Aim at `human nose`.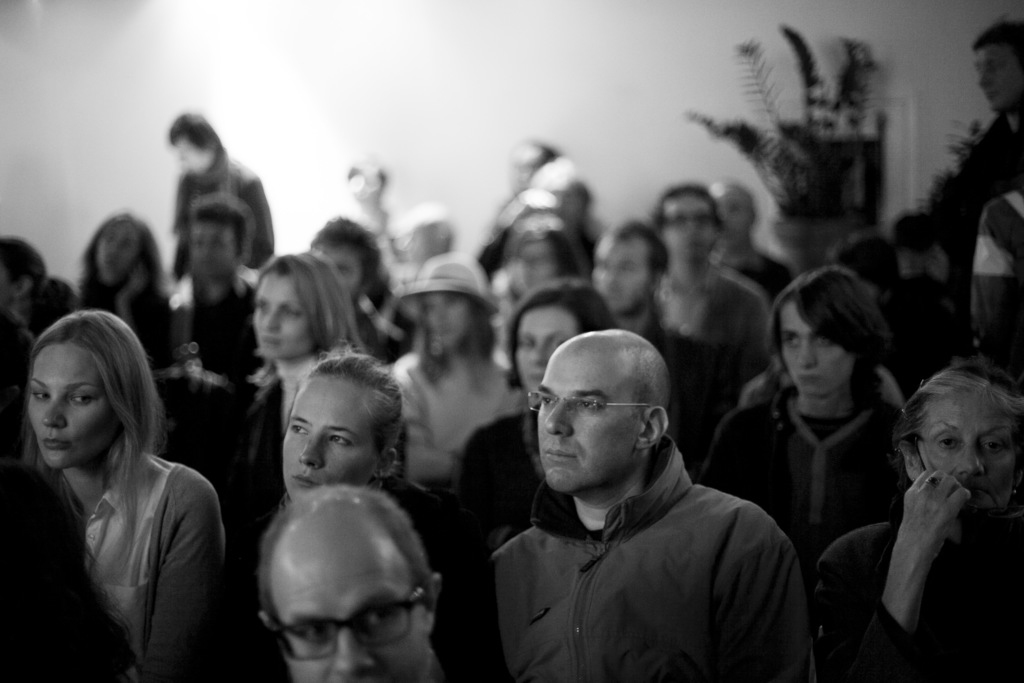
Aimed at x1=38, y1=399, x2=67, y2=427.
